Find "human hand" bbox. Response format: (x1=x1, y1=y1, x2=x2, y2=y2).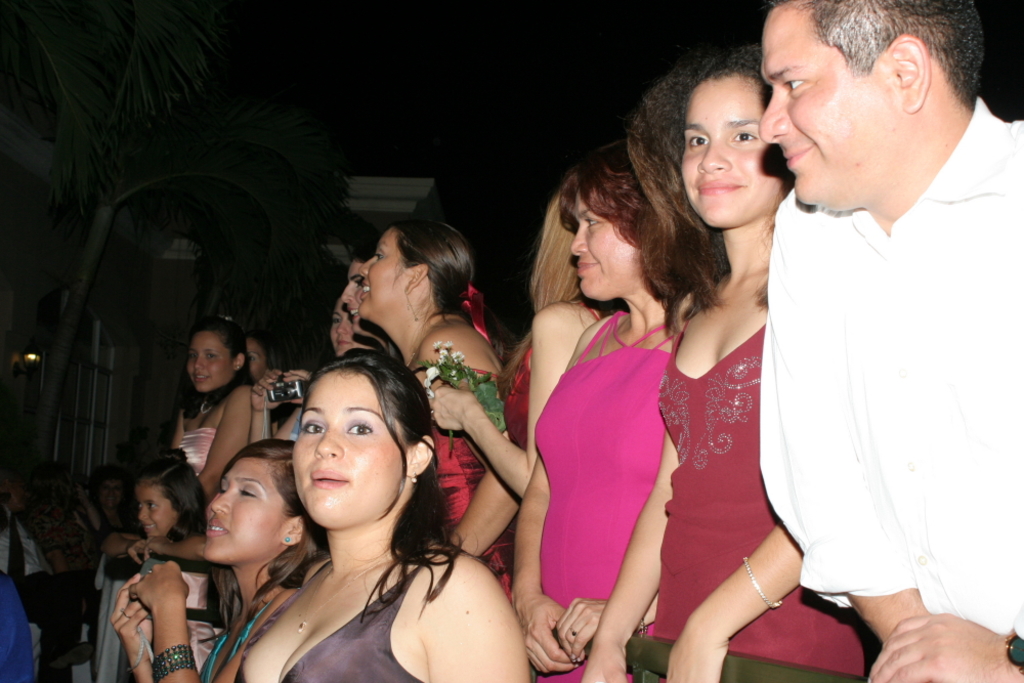
(x1=514, y1=592, x2=583, y2=676).
